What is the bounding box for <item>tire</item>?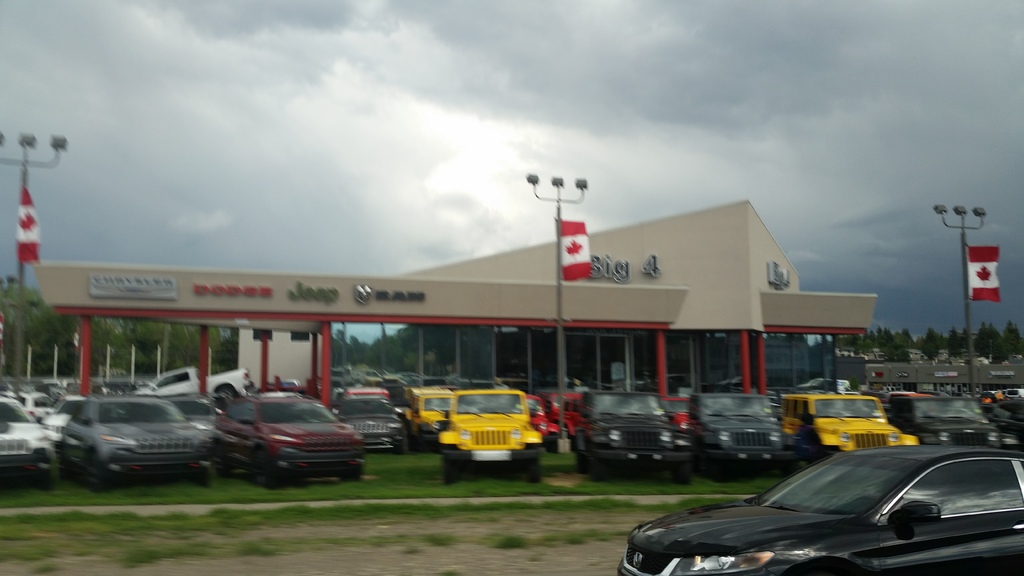
588 456 602 481.
